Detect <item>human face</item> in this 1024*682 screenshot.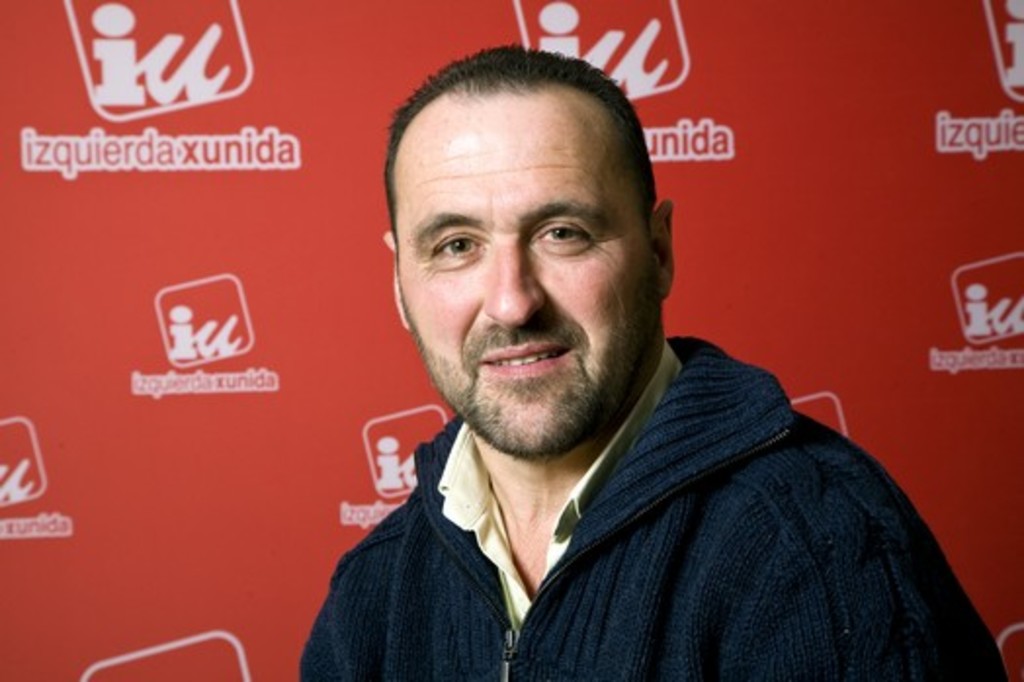
Detection: (x1=401, y1=82, x2=653, y2=451).
